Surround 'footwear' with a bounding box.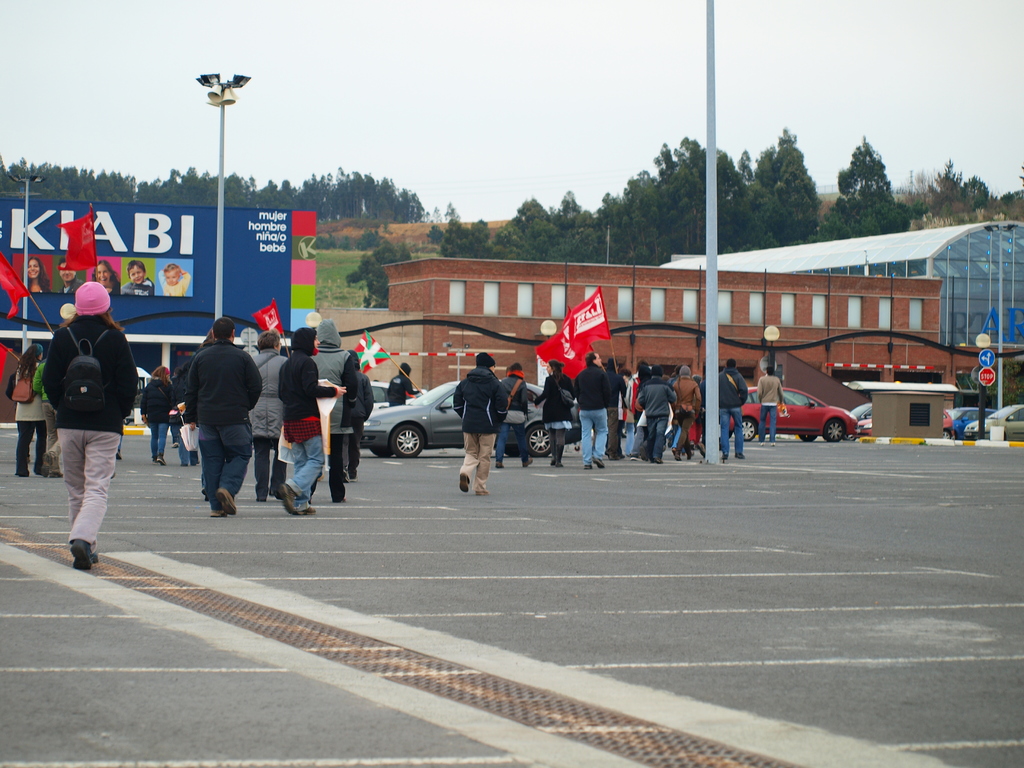
bbox=(116, 453, 124, 460).
